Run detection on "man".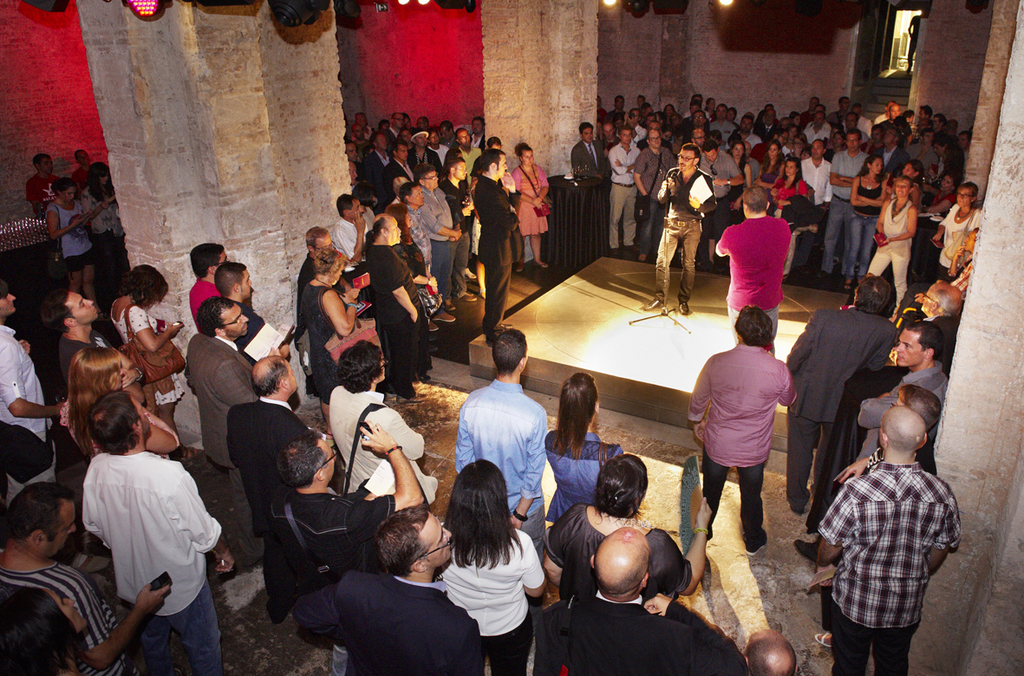
Result: (337,195,369,276).
